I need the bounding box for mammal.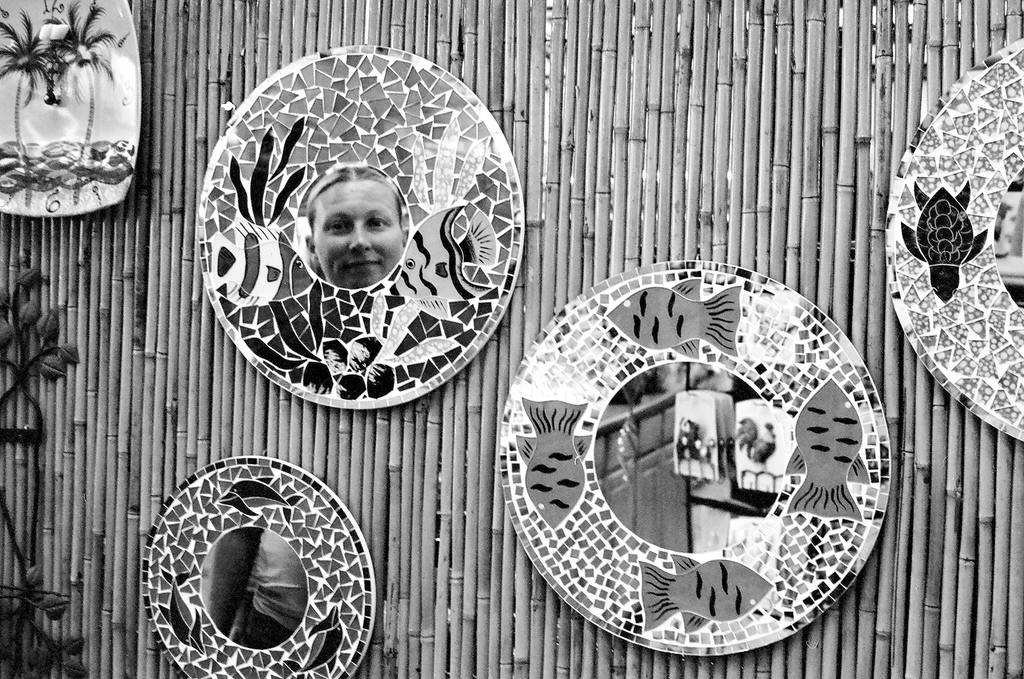
Here it is: (306, 162, 407, 291).
